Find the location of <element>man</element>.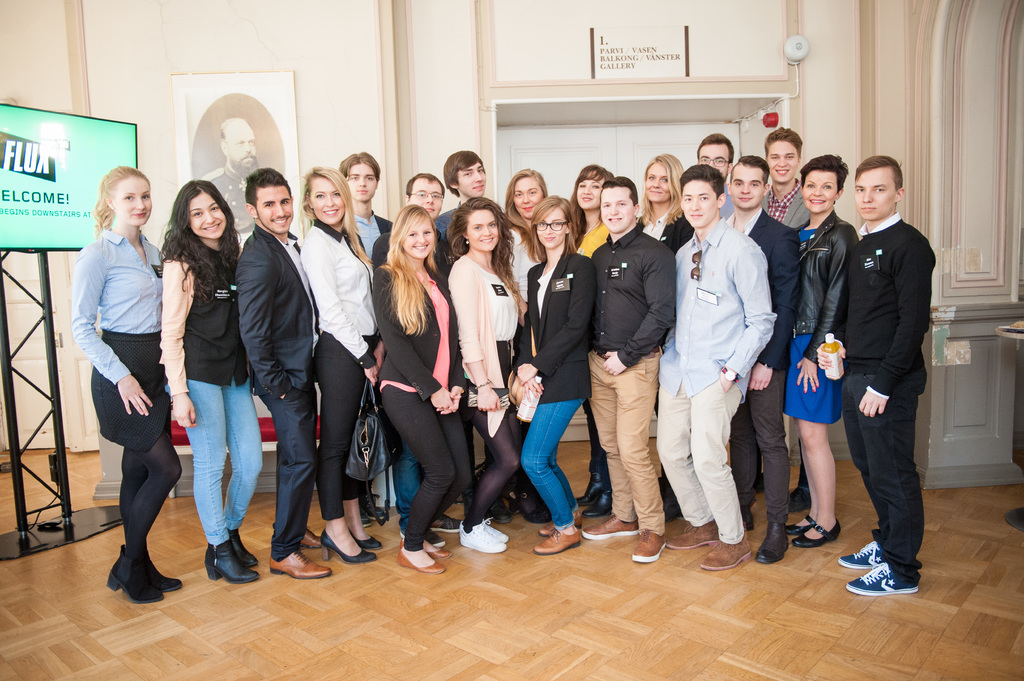
Location: (left=247, top=171, right=325, bottom=587).
